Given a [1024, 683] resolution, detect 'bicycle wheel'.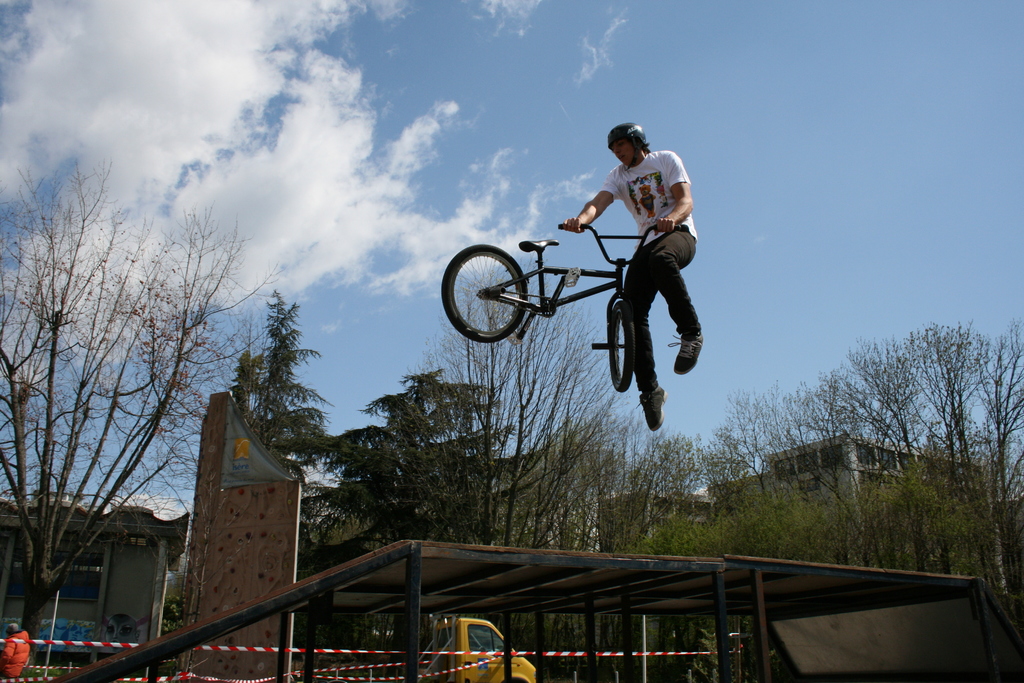
locate(456, 247, 545, 345).
